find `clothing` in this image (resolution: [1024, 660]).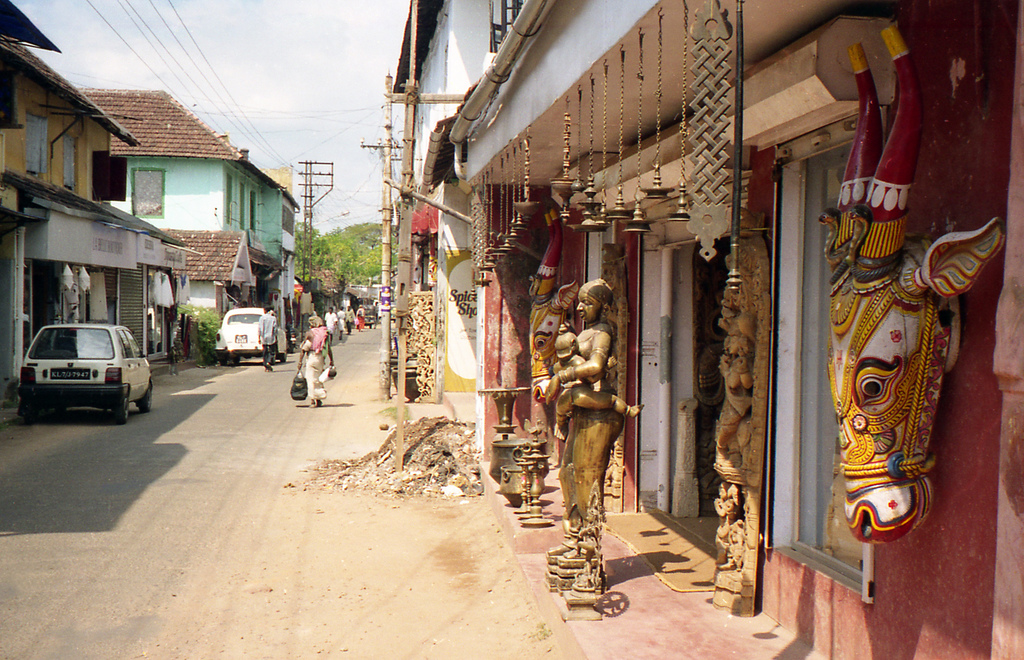
bbox=[255, 311, 278, 368].
